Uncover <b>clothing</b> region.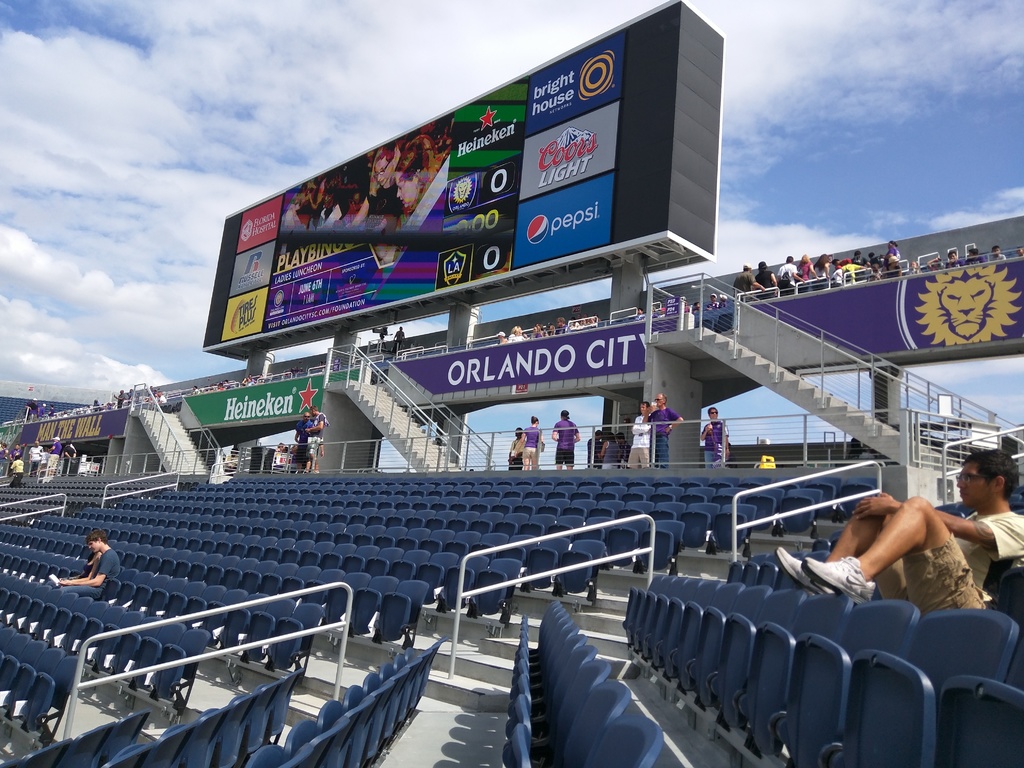
Uncovered: select_region(805, 261, 832, 289).
